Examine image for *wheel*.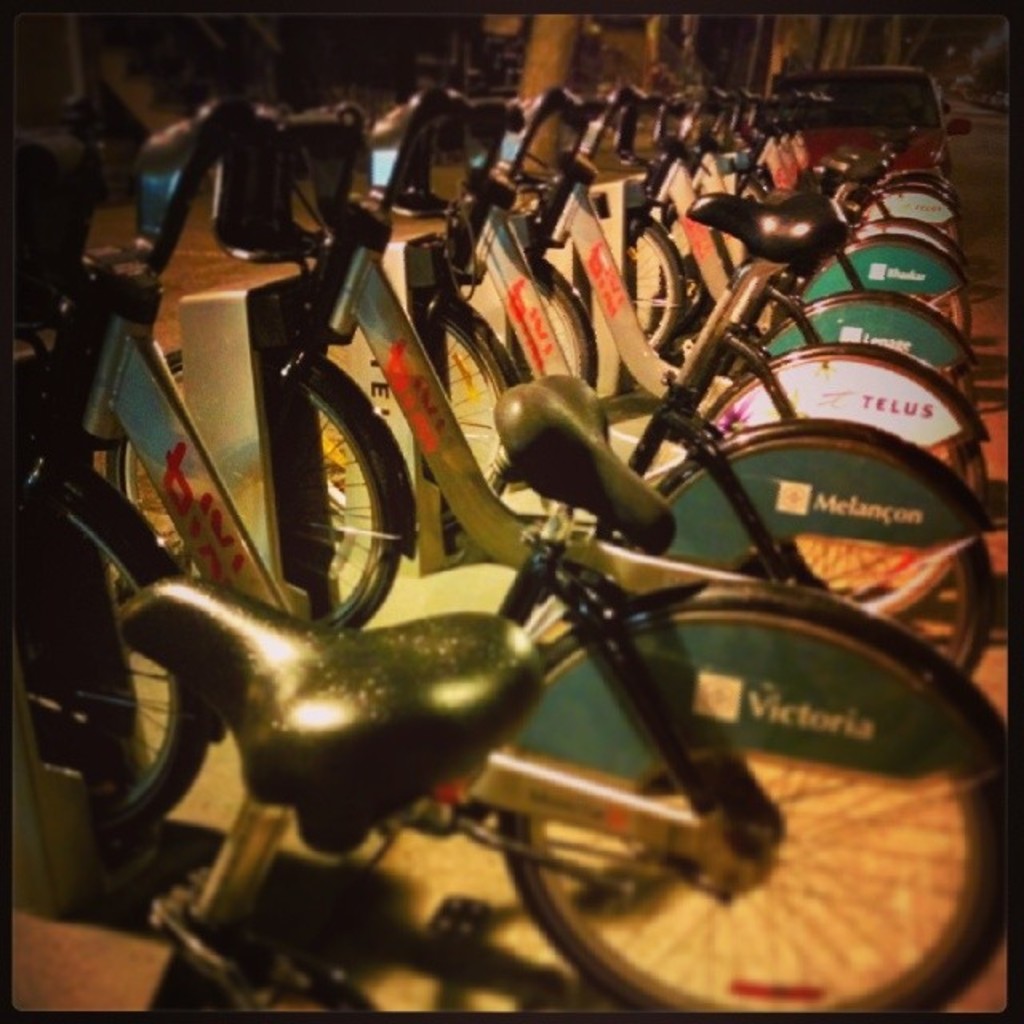
Examination result: box(526, 258, 597, 395).
